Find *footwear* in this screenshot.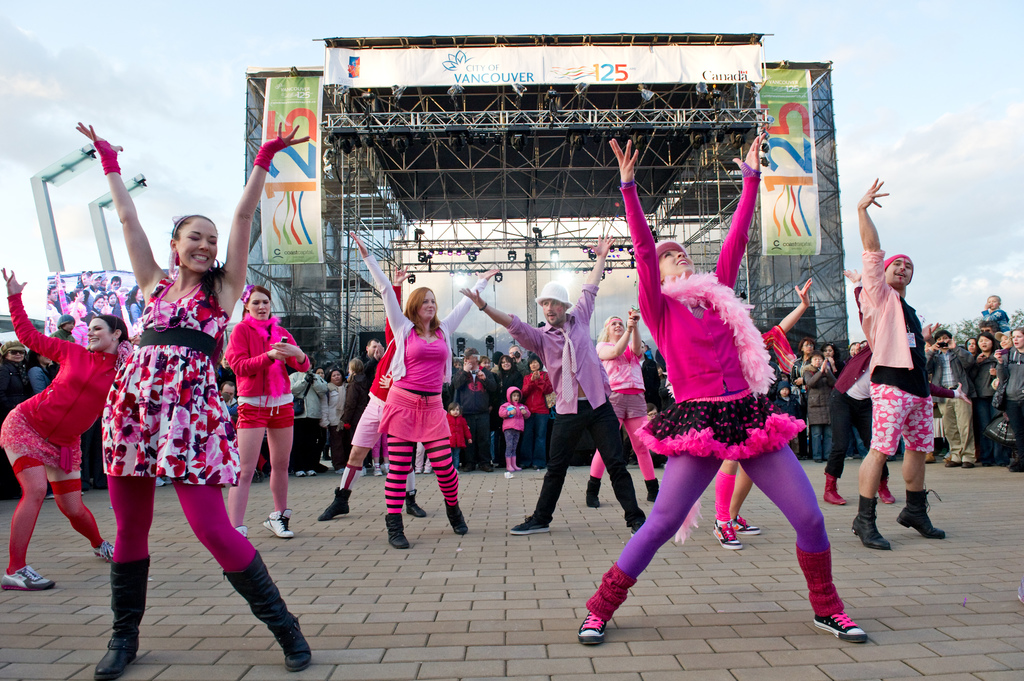
The bounding box for *footwear* is x1=737, y1=513, x2=757, y2=536.
